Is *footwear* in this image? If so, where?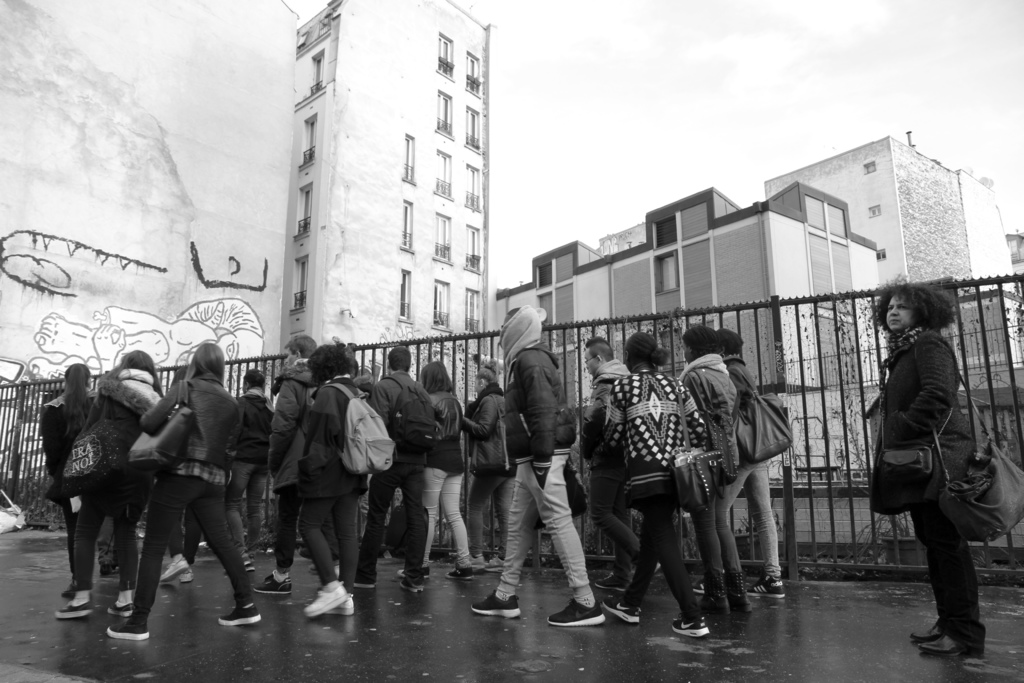
Yes, at <bbox>401, 574, 424, 595</bbox>.
